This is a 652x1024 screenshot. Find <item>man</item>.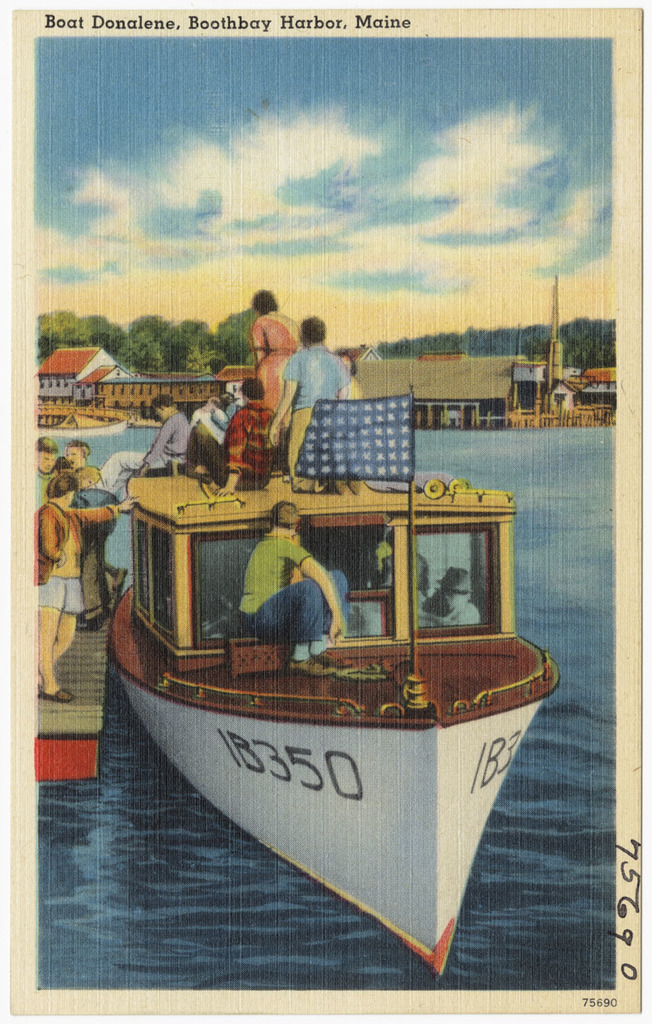
Bounding box: (x1=37, y1=436, x2=59, y2=512).
